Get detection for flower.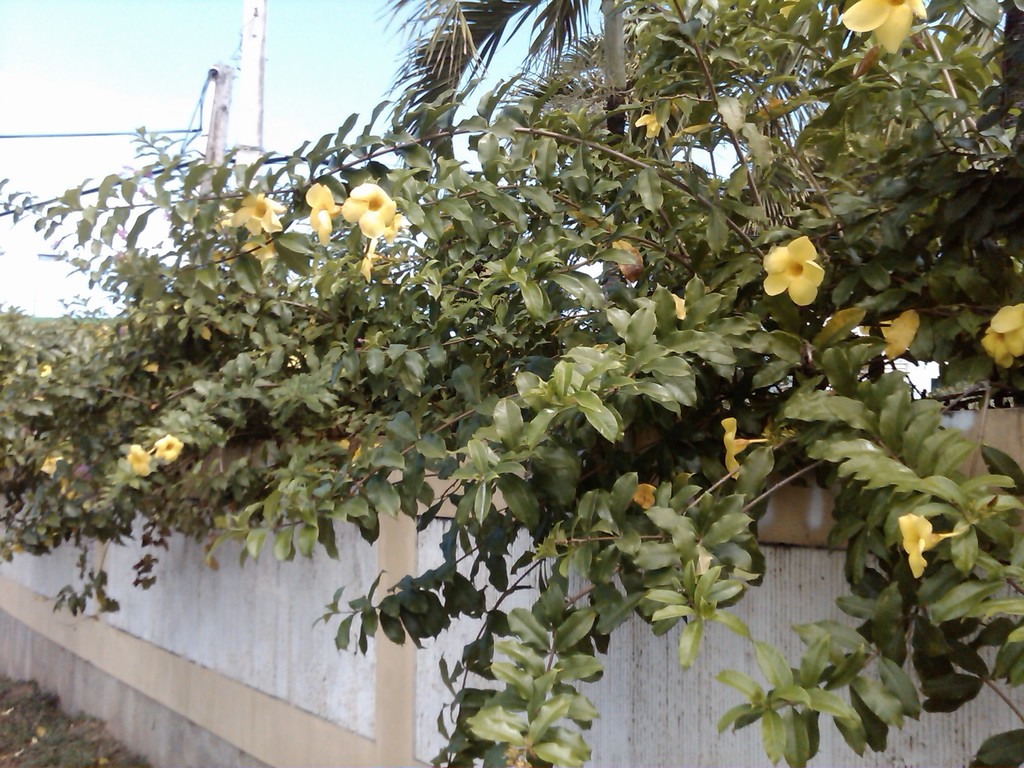
Detection: 863:311:922:360.
